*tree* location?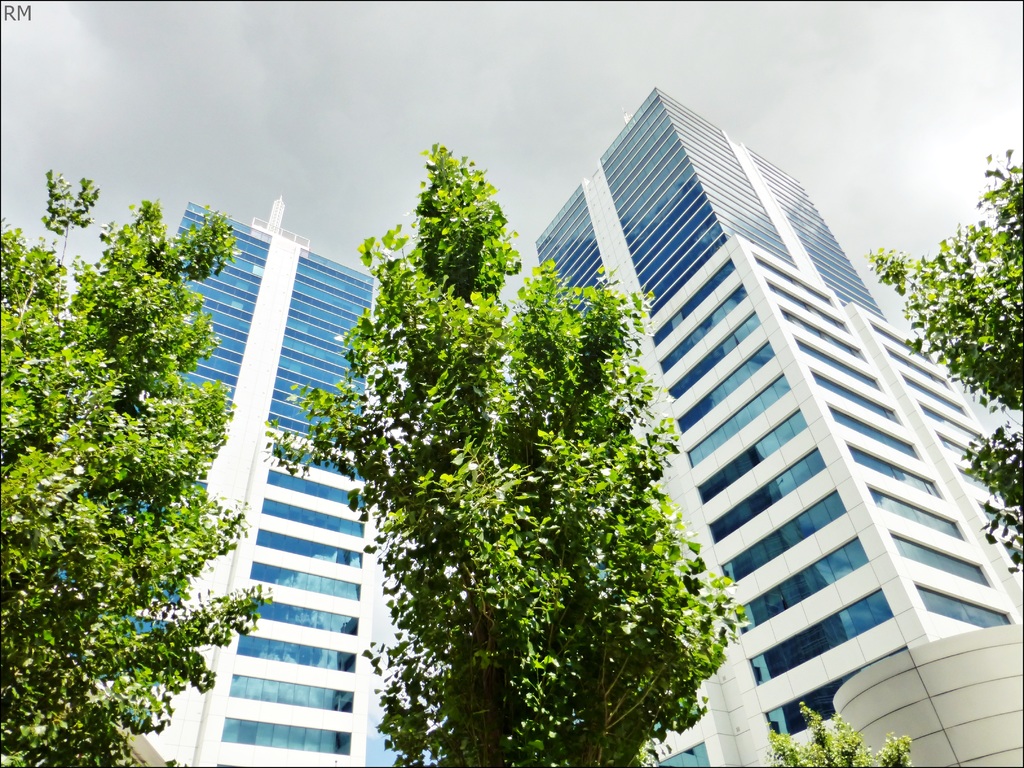
x1=872 y1=138 x2=1023 y2=566
